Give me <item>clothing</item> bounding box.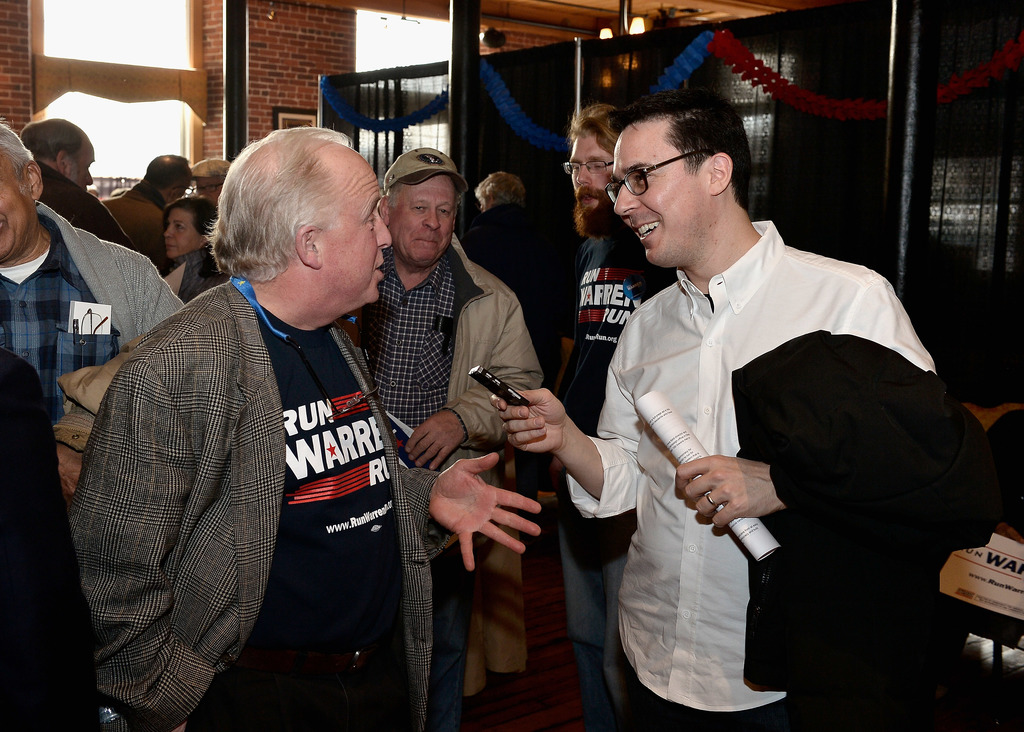
(549, 236, 679, 731).
